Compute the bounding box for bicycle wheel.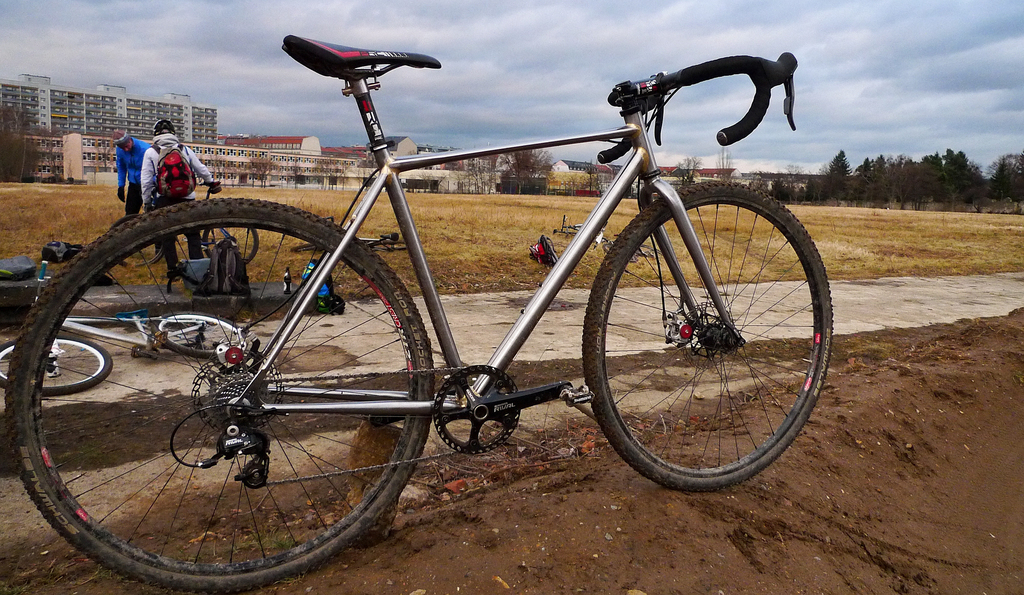
locate(291, 243, 320, 251).
